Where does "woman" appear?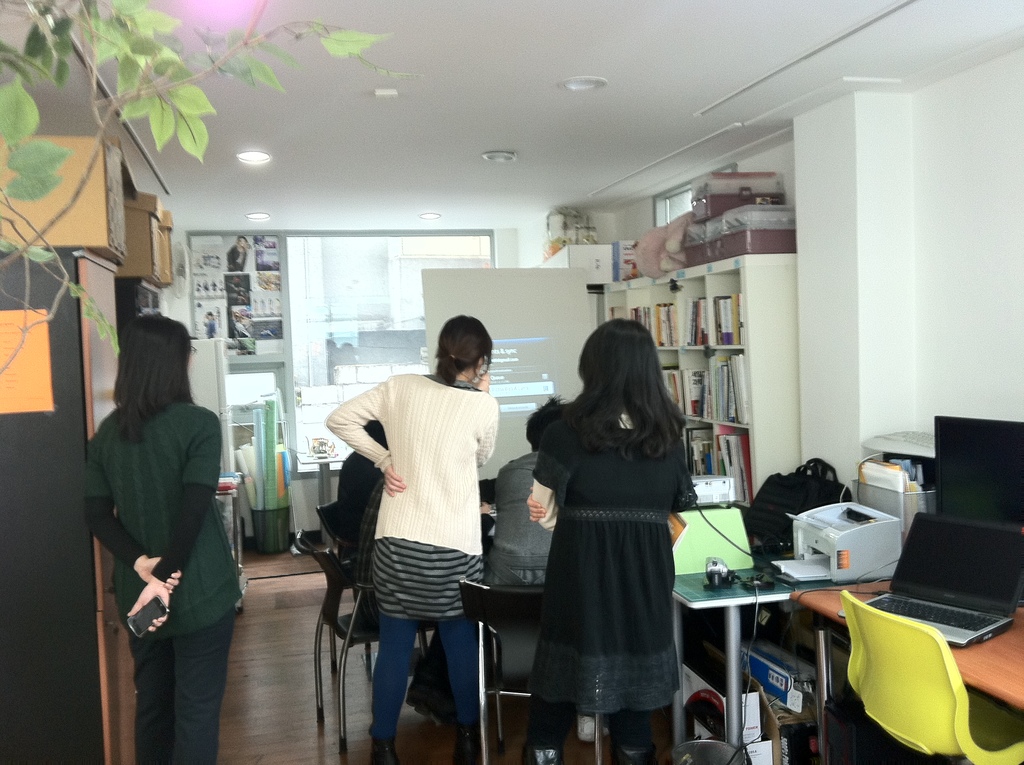
Appears at 86 314 241 764.
